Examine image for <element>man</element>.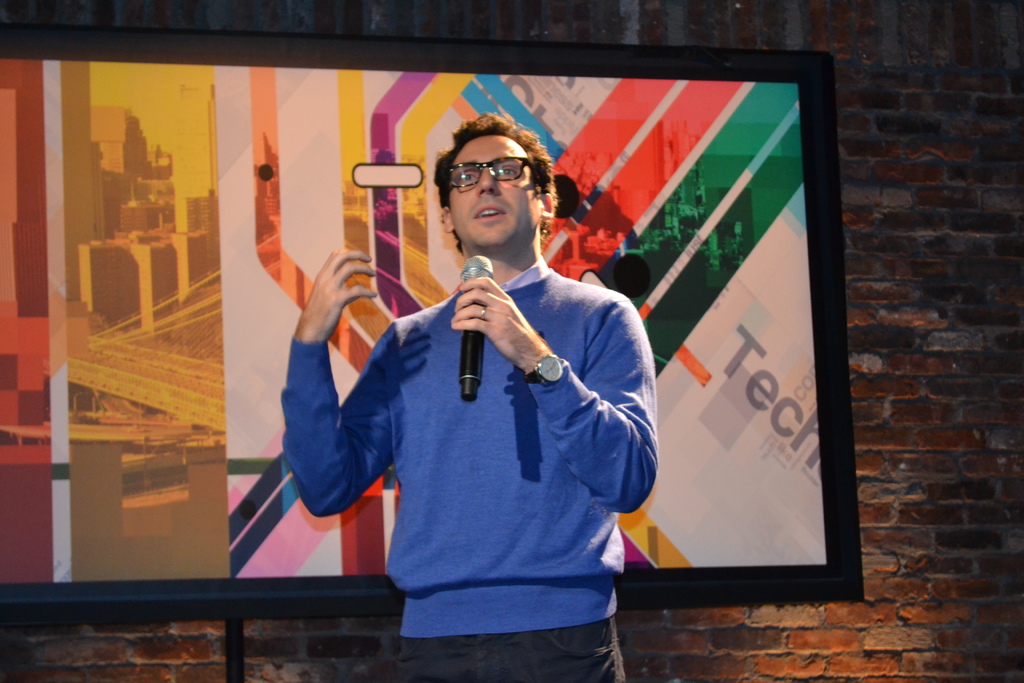
Examination result: BBox(294, 107, 669, 682).
